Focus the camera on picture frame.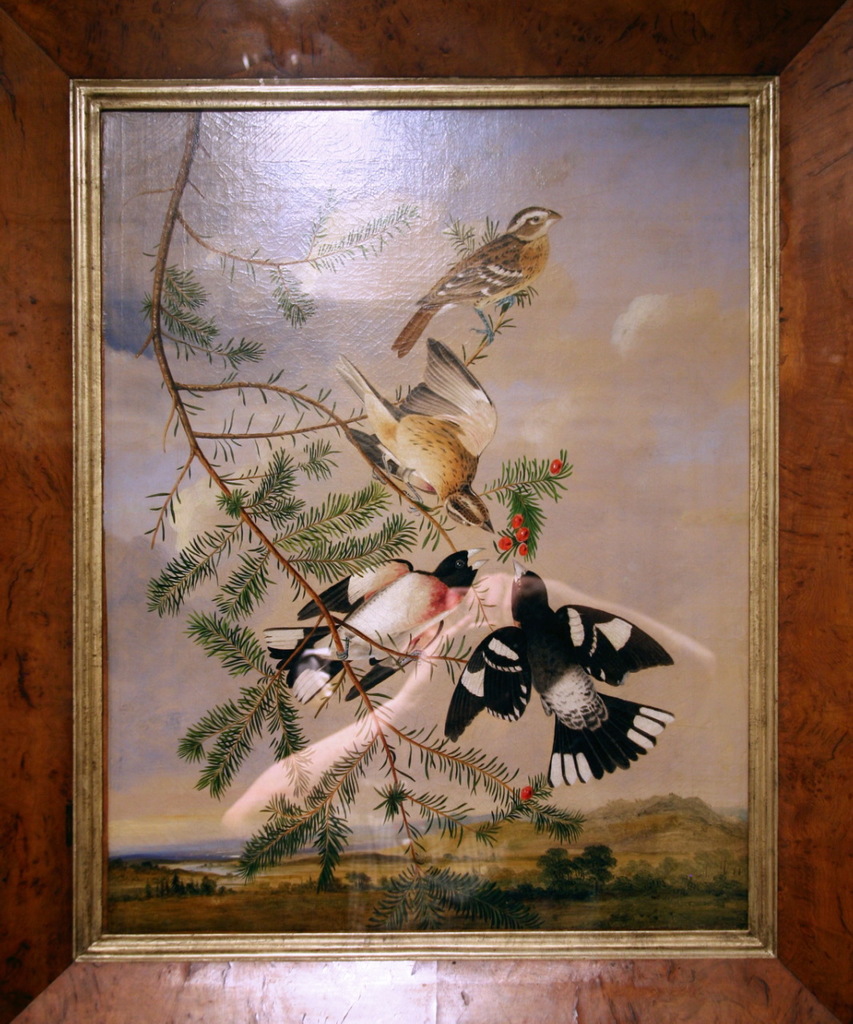
Focus region: 70, 75, 780, 961.
